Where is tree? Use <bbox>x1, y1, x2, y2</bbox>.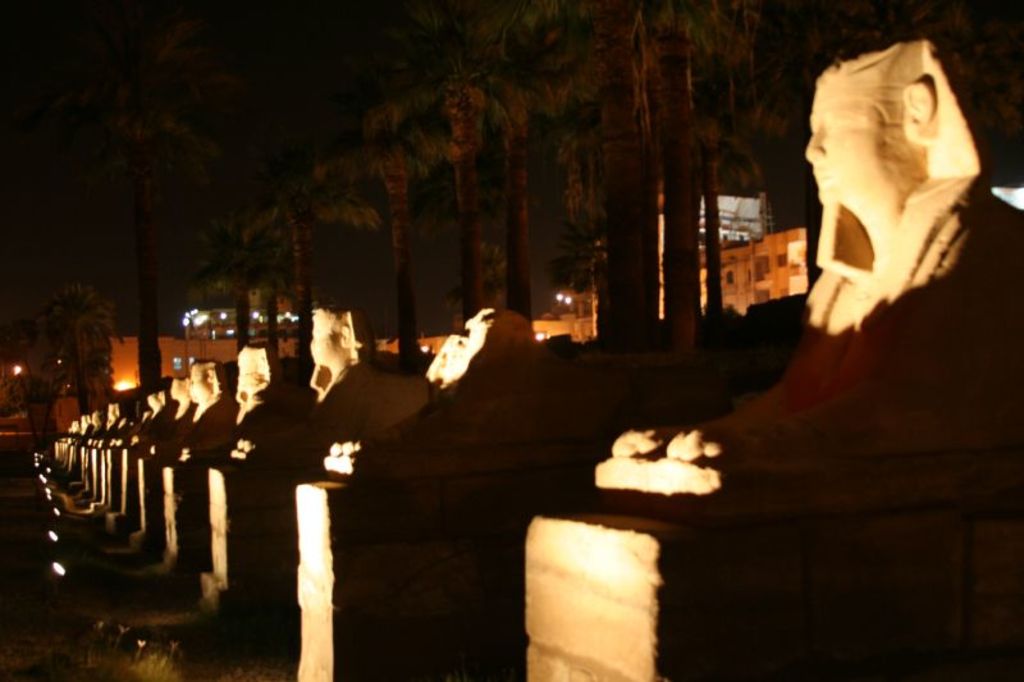
<bbox>200, 123, 404, 376</bbox>.
